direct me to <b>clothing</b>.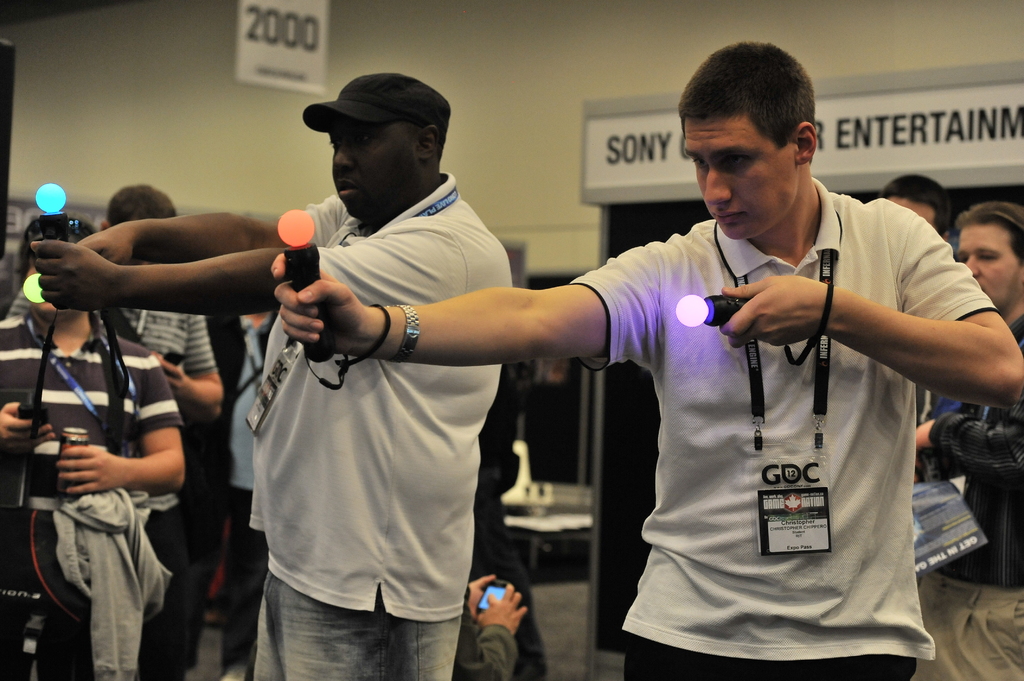
Direction: (136, 319, 249, 680).
